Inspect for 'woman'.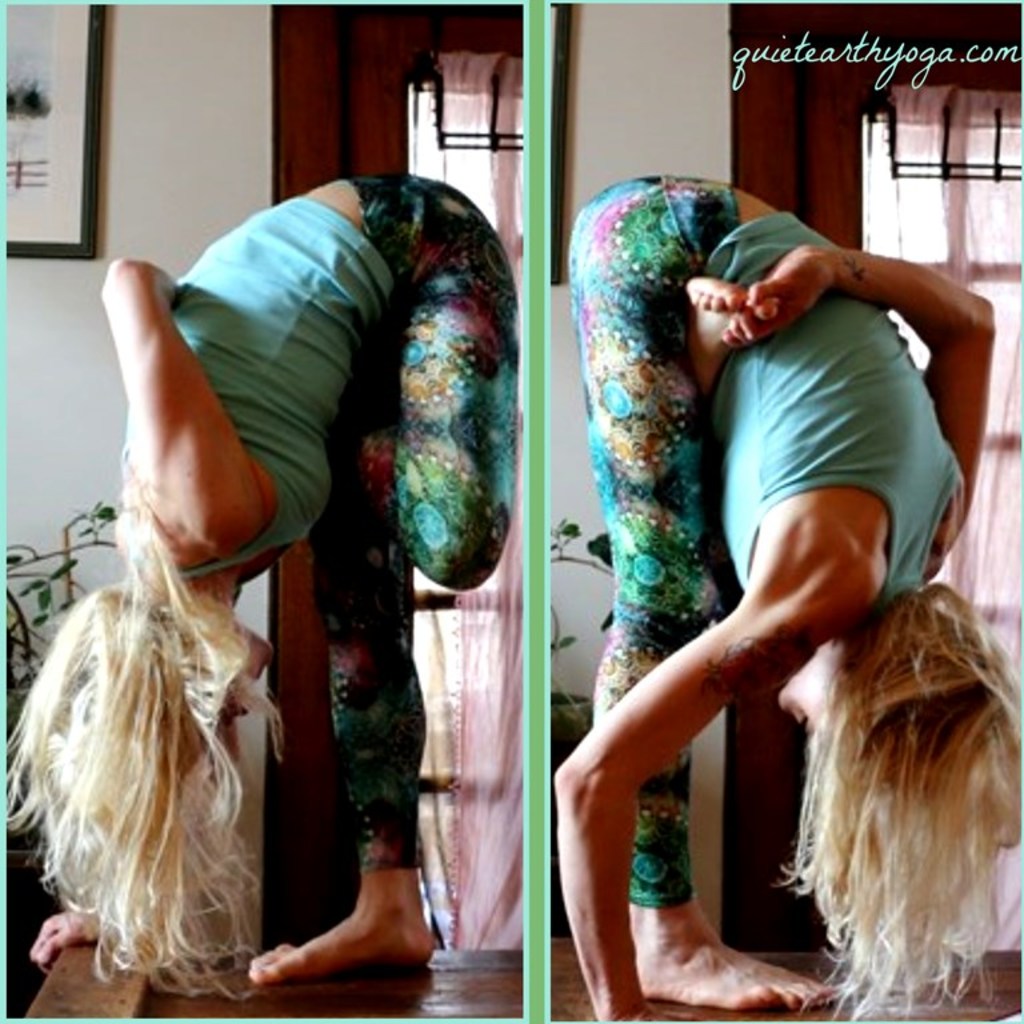
Inspection: rect(552, 153, 915, 979).
